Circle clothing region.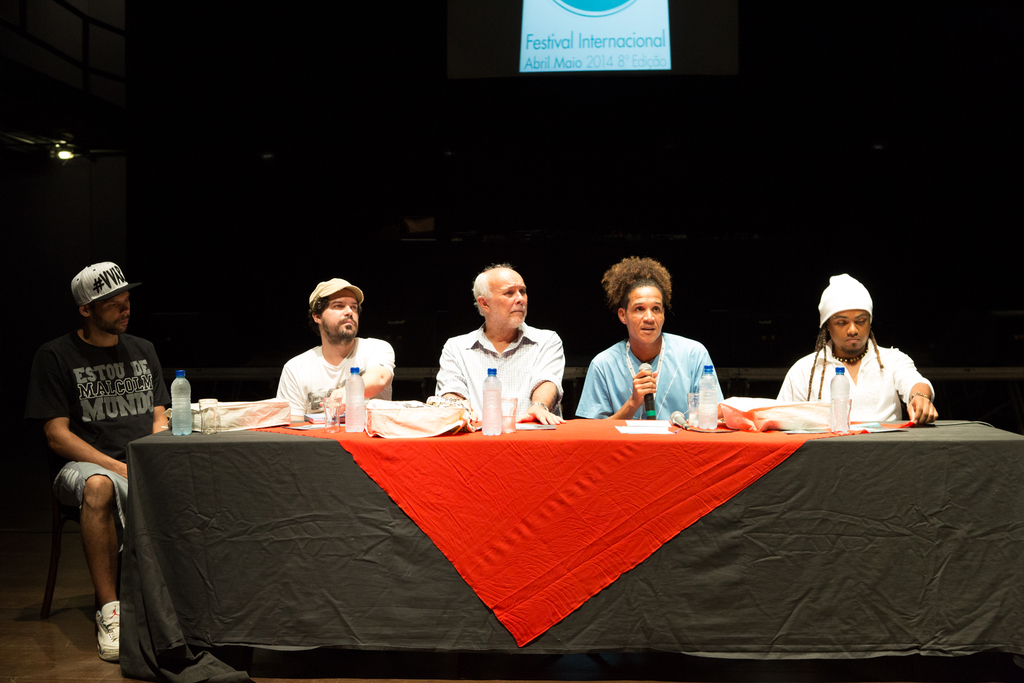
Region: 18:329:165:523.
